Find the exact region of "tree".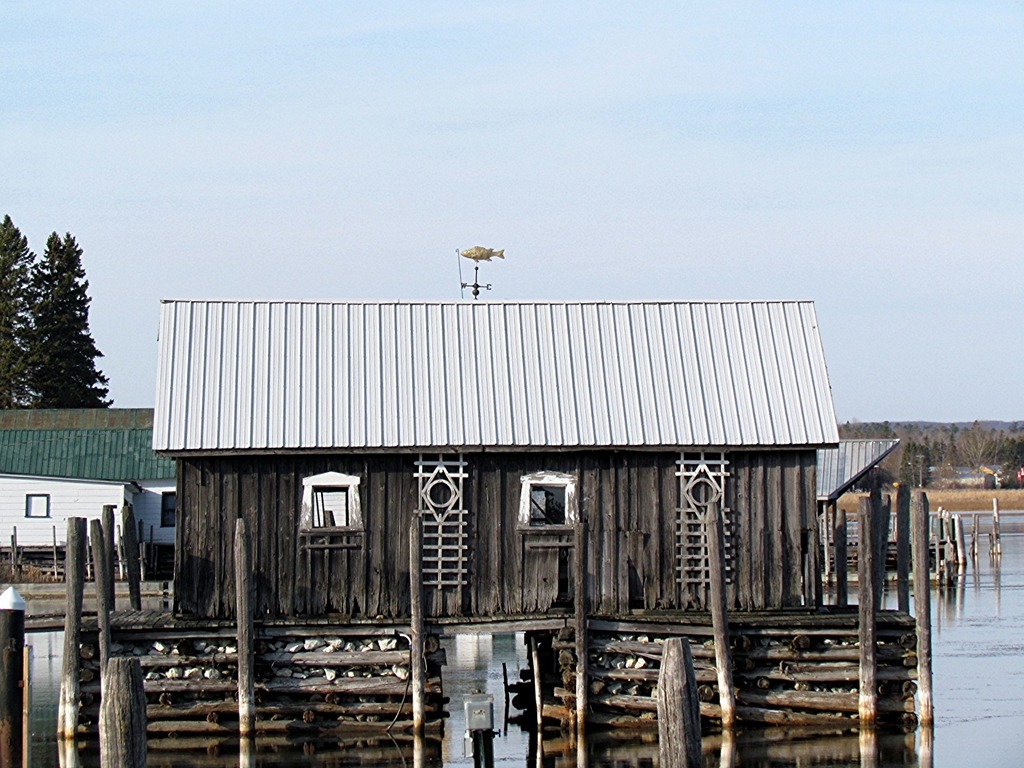
Exact region: 9 211 109 433.
